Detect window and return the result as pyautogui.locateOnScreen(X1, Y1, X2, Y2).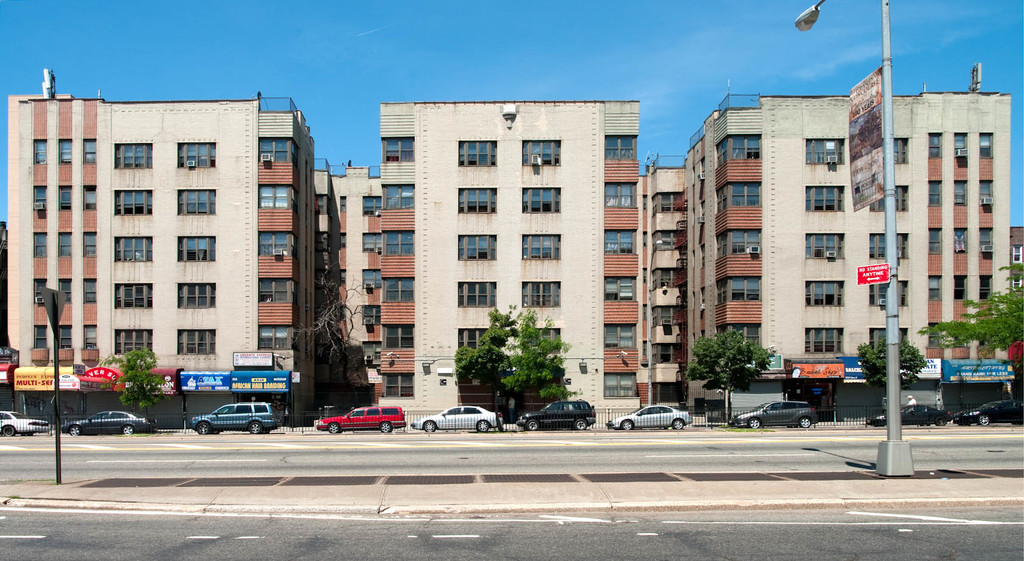
pyautogui.locateOnScreen(383, 280, 416, 303).
